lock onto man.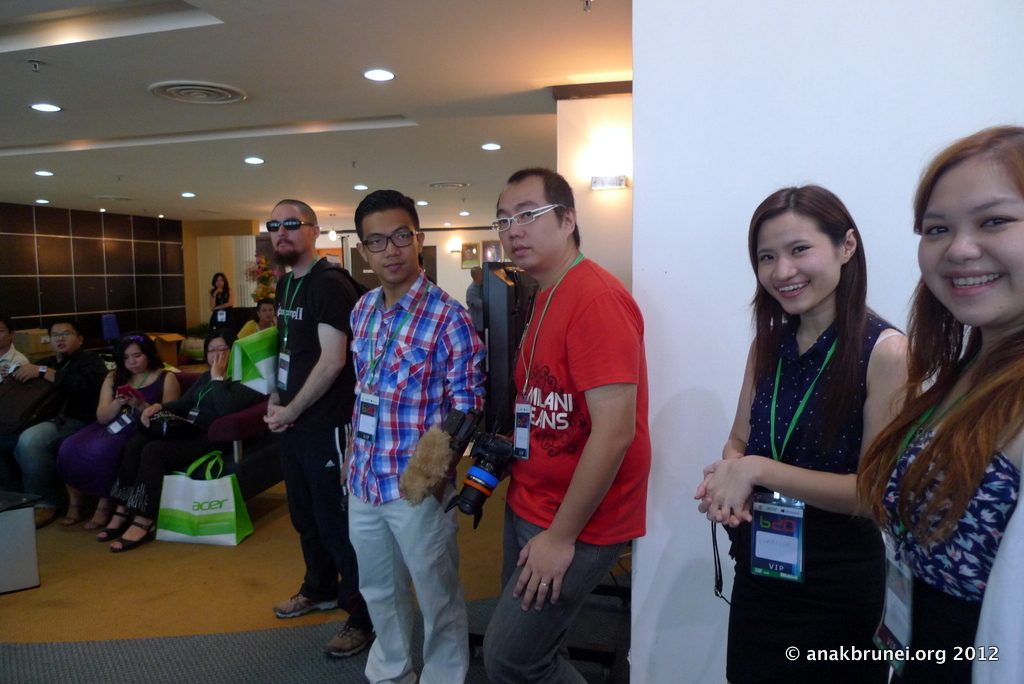
Locked: (0, 317, 106, 525).
